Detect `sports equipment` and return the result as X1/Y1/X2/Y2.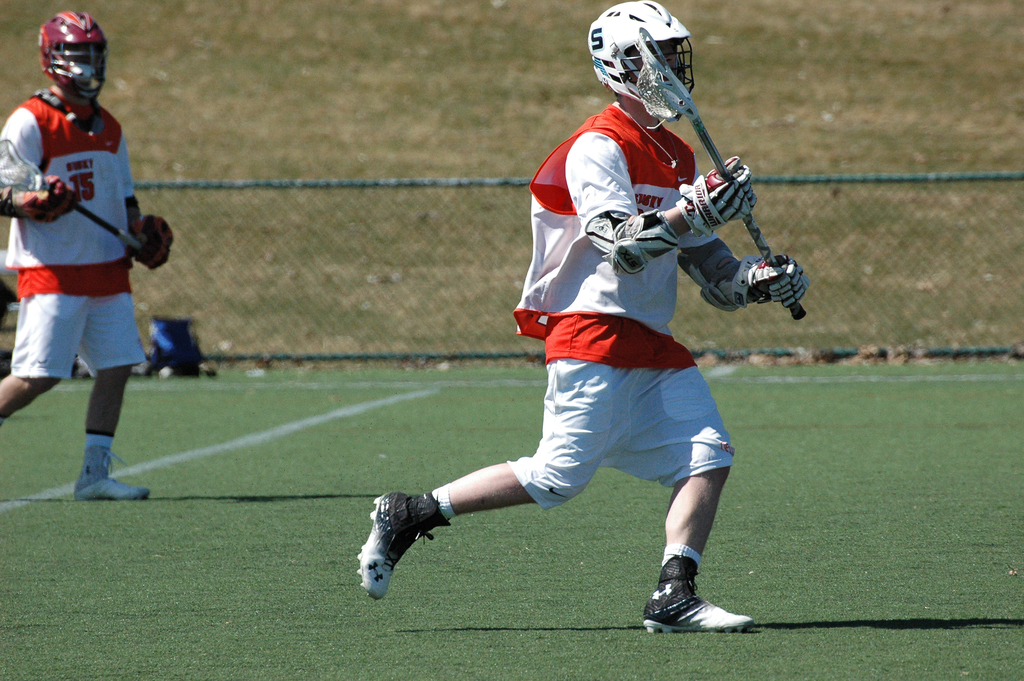
36/7/108/107.
